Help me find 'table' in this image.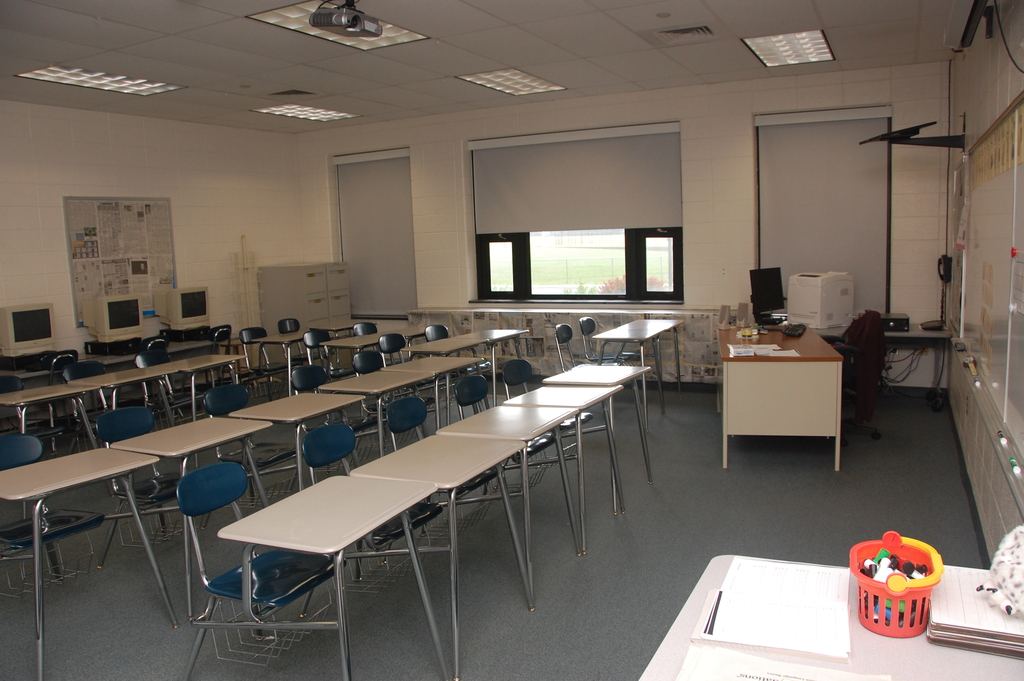
Found it: [left=595, top=320, right=684, bottom=415].
